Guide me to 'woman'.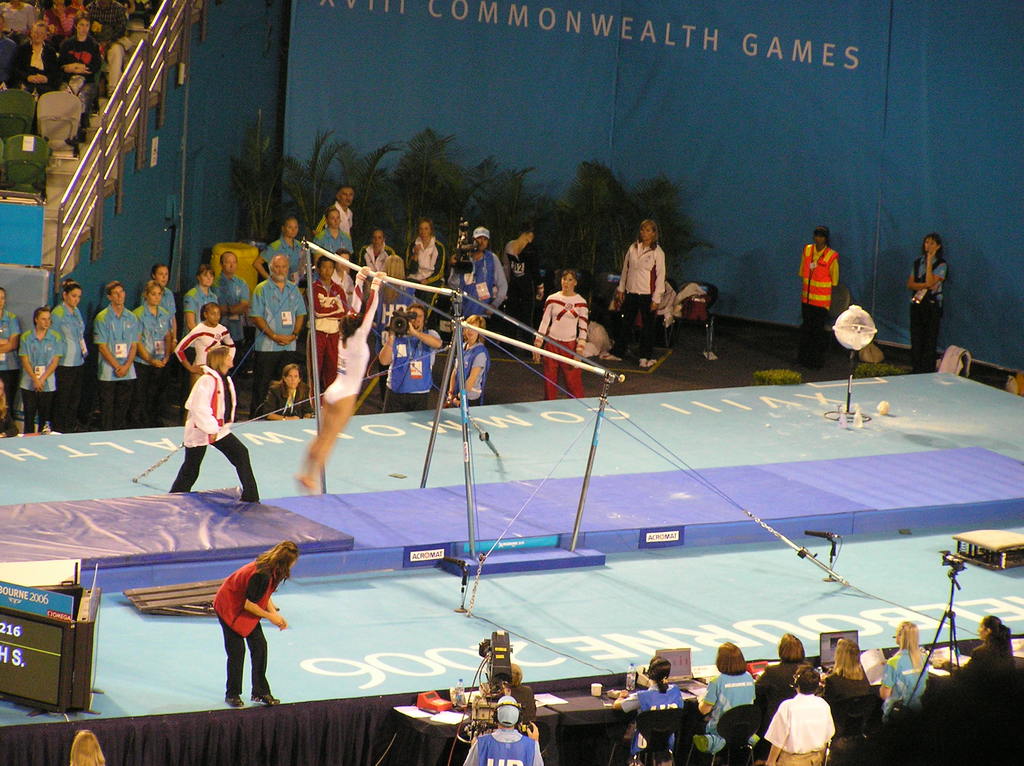
Guidance: l=50, t=278, r=92, b=435.
